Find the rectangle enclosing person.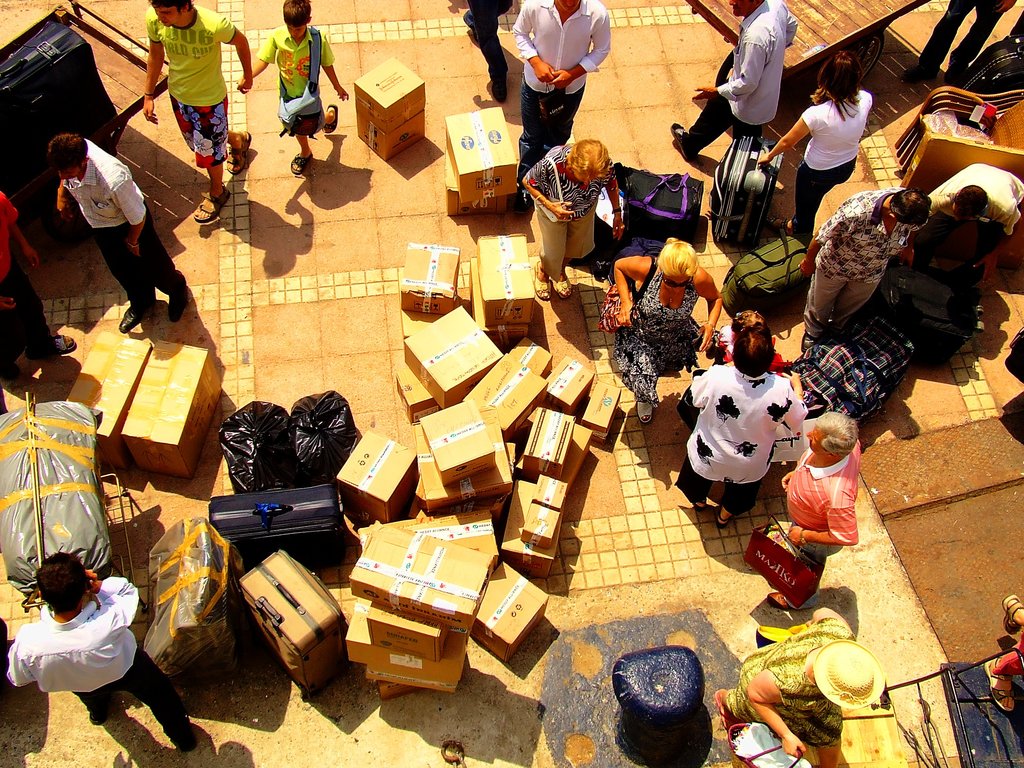
select_region(671, 0, 793, 214).
